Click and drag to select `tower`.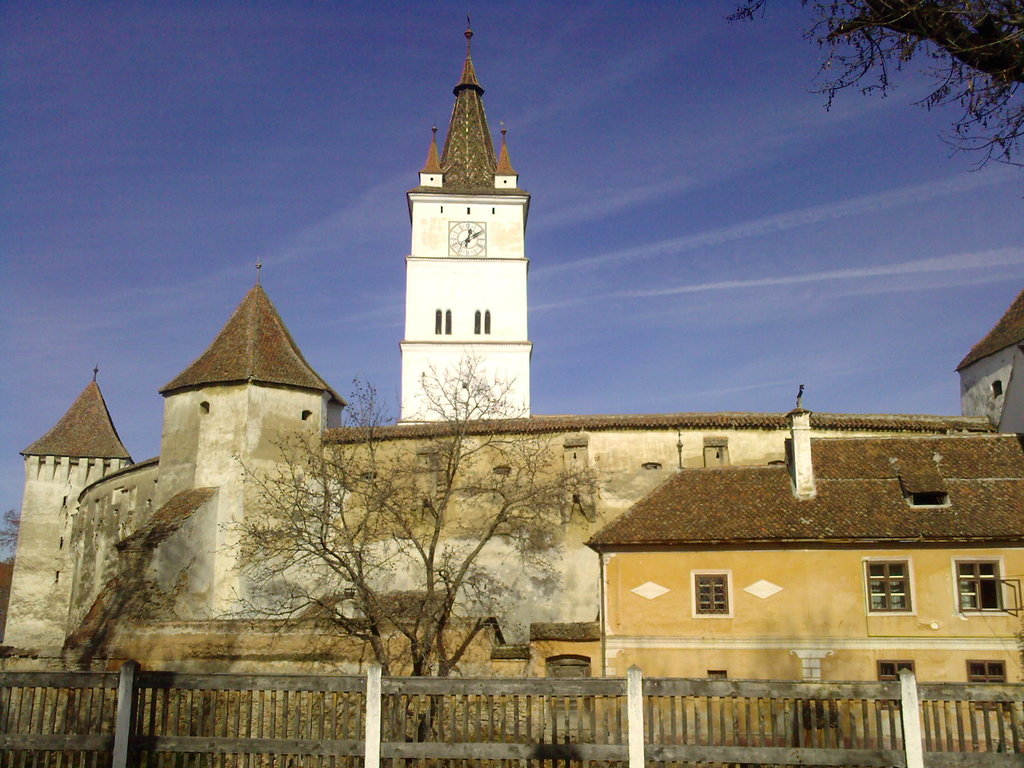
Selection: 154, 276, 346, 626.
